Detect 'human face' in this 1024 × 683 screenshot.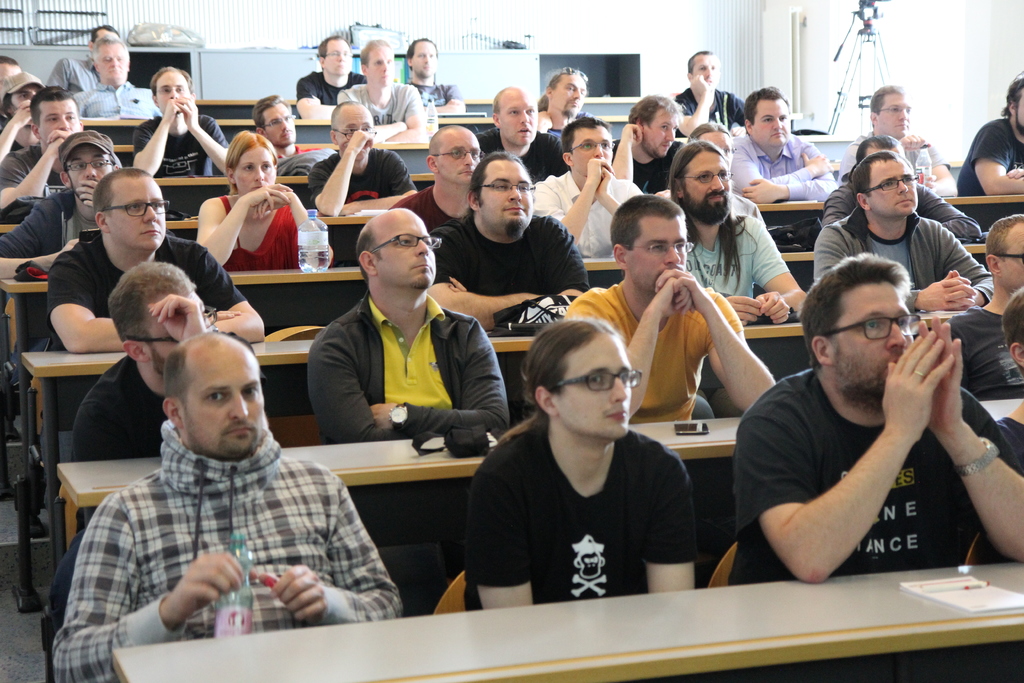
Detection: [872,97,913,132].
